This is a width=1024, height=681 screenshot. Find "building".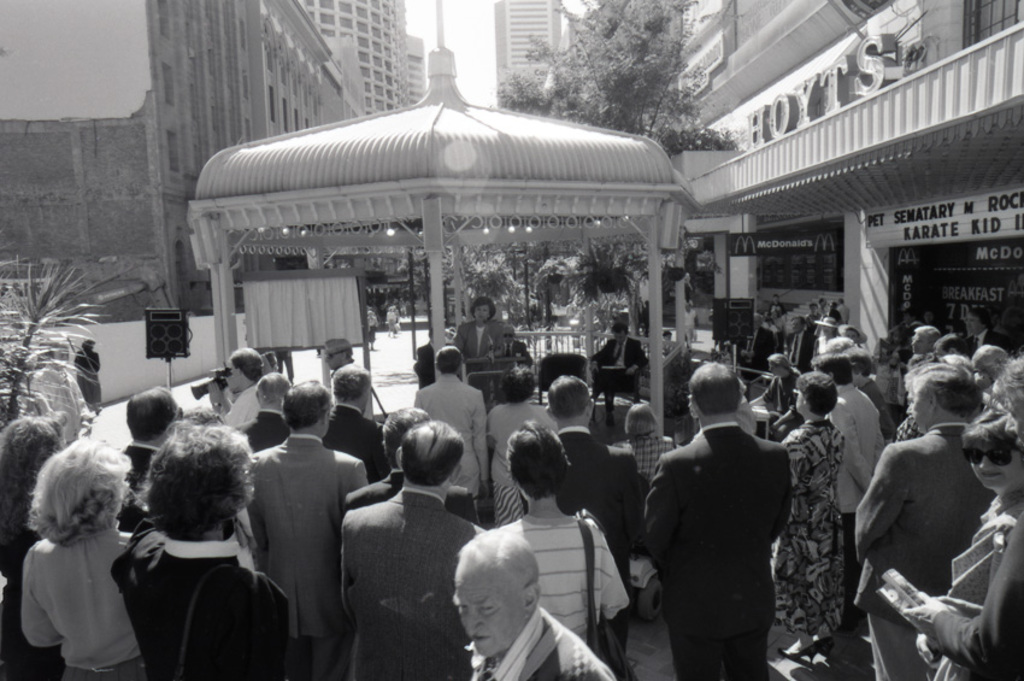
Bounding box: <box>310,0,423,106</box>.
